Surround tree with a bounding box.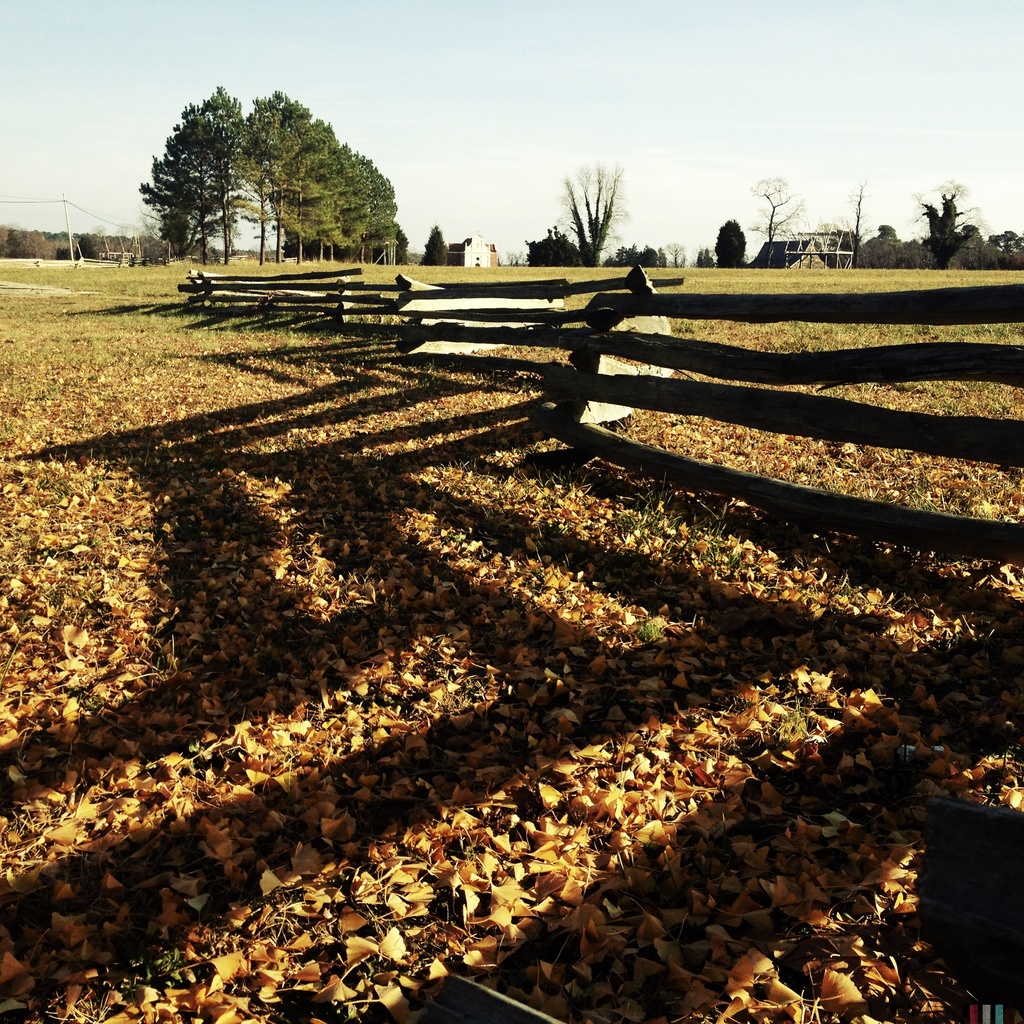
Rect(906, 169, 973, 258).
